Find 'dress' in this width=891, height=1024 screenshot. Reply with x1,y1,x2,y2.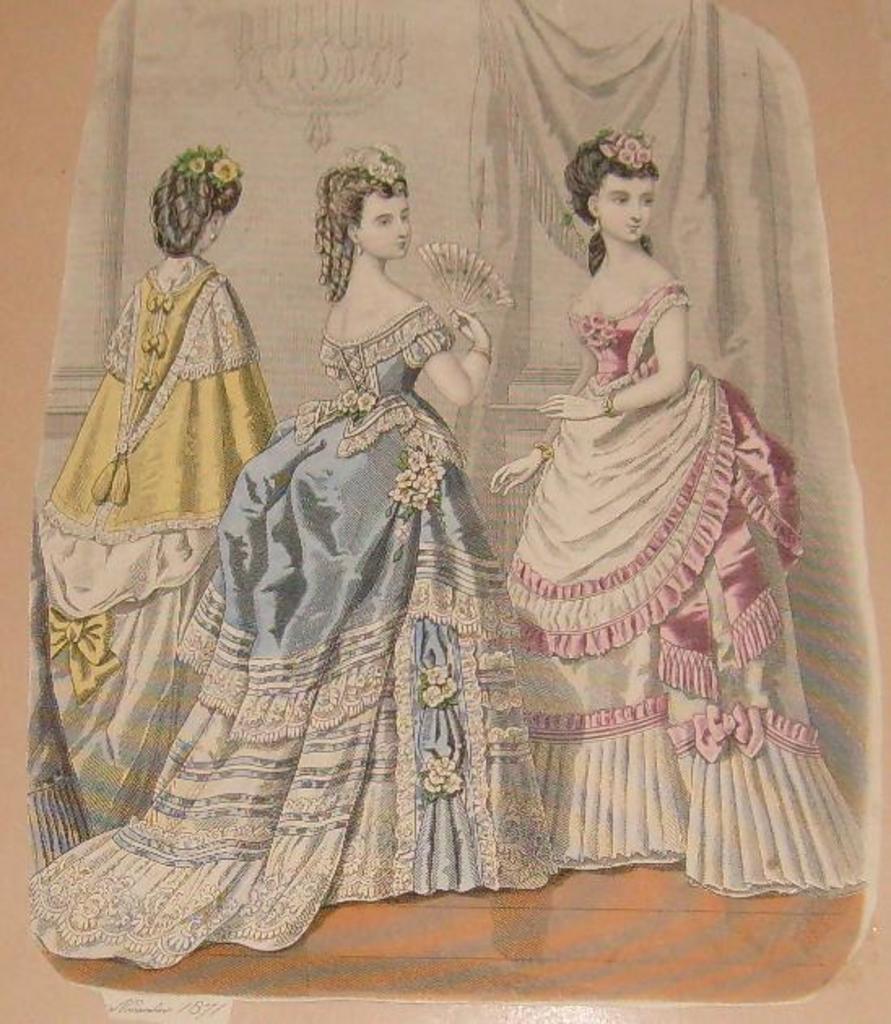
26,301,572,964.
